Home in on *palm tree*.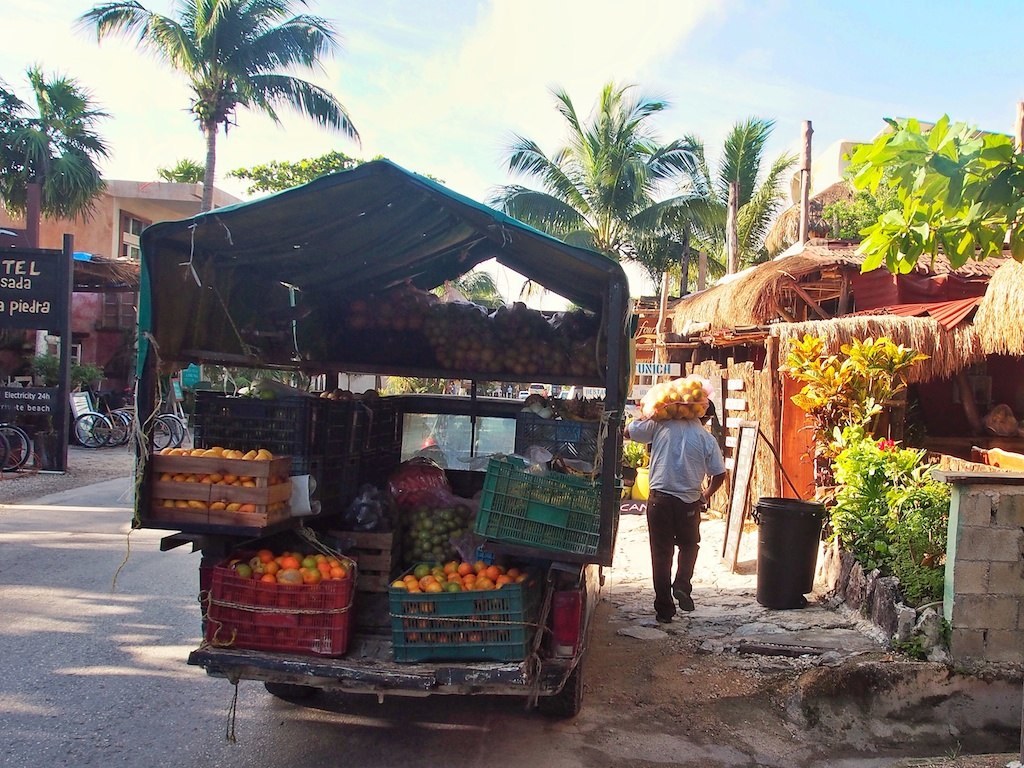
Homed in at bbox=(648, 119, 804, 283).
